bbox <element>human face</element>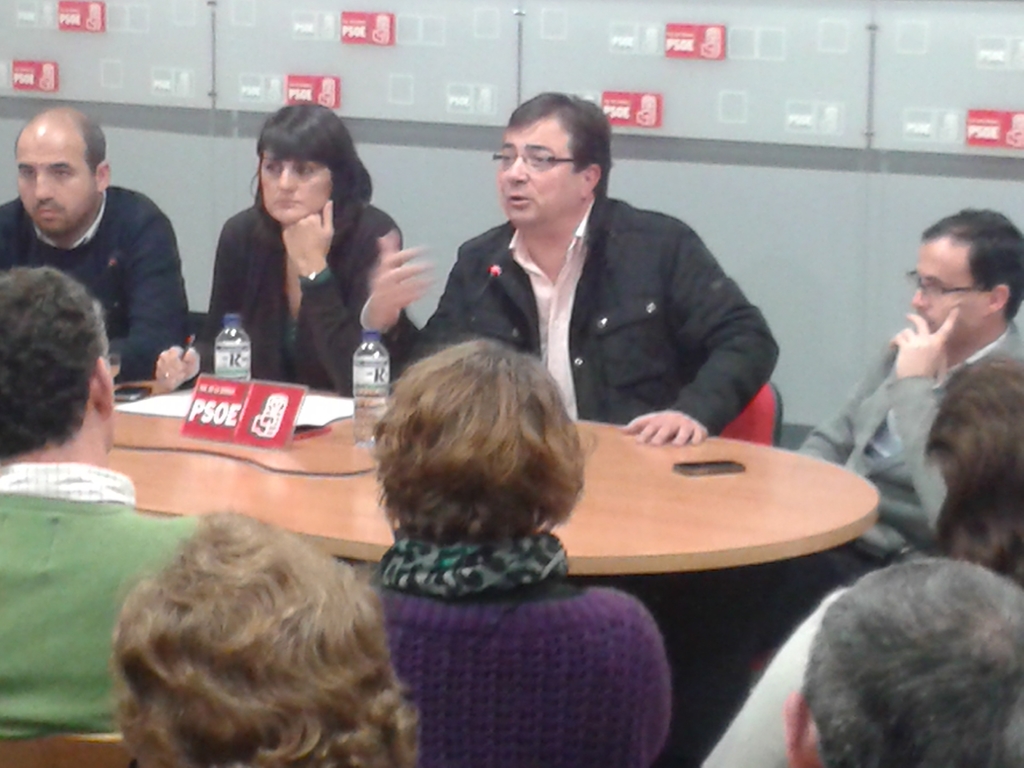
select_region(475, 113, 575, 229)
